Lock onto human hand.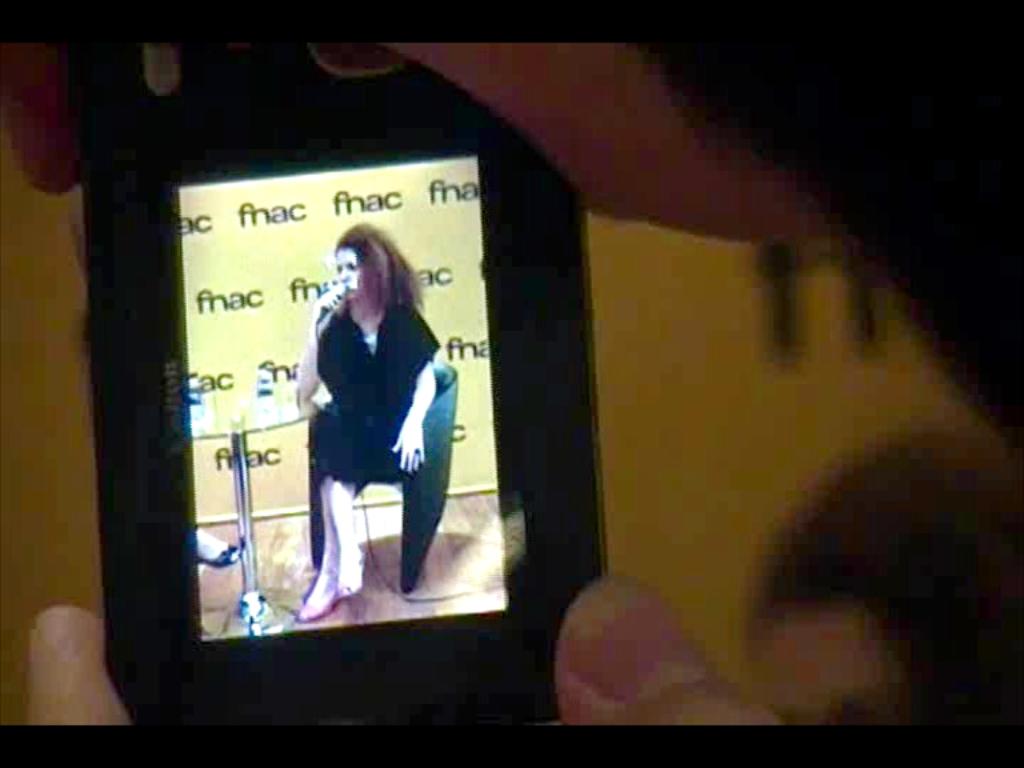
Locked: select_region(27, 571, 792, 735).
